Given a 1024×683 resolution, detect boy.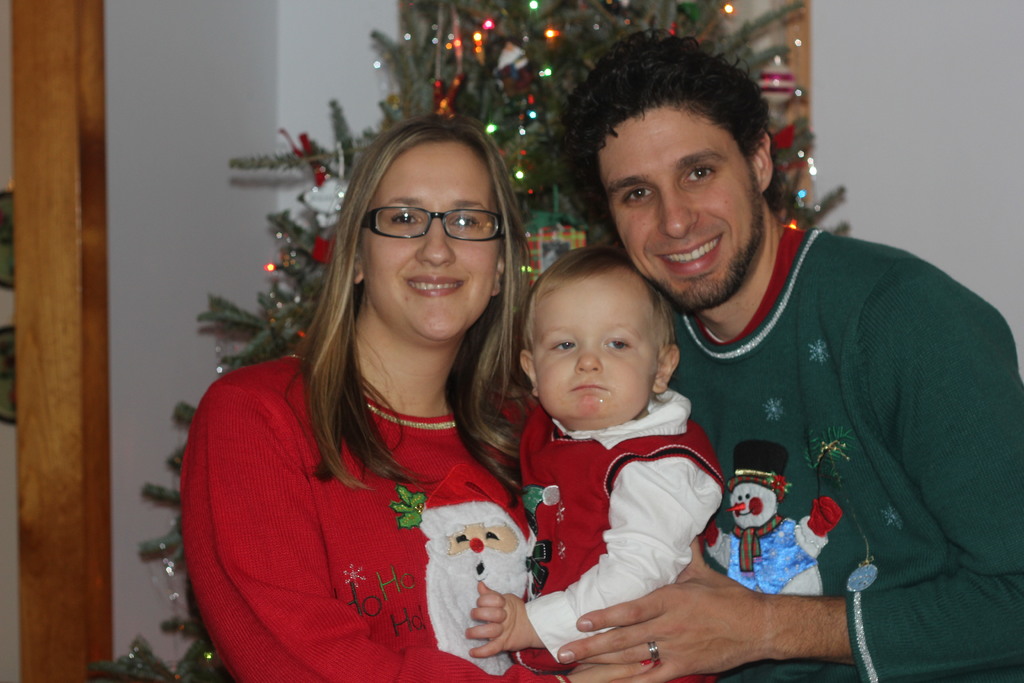
(x1=465, y1=234, x2=730, y2=682).
